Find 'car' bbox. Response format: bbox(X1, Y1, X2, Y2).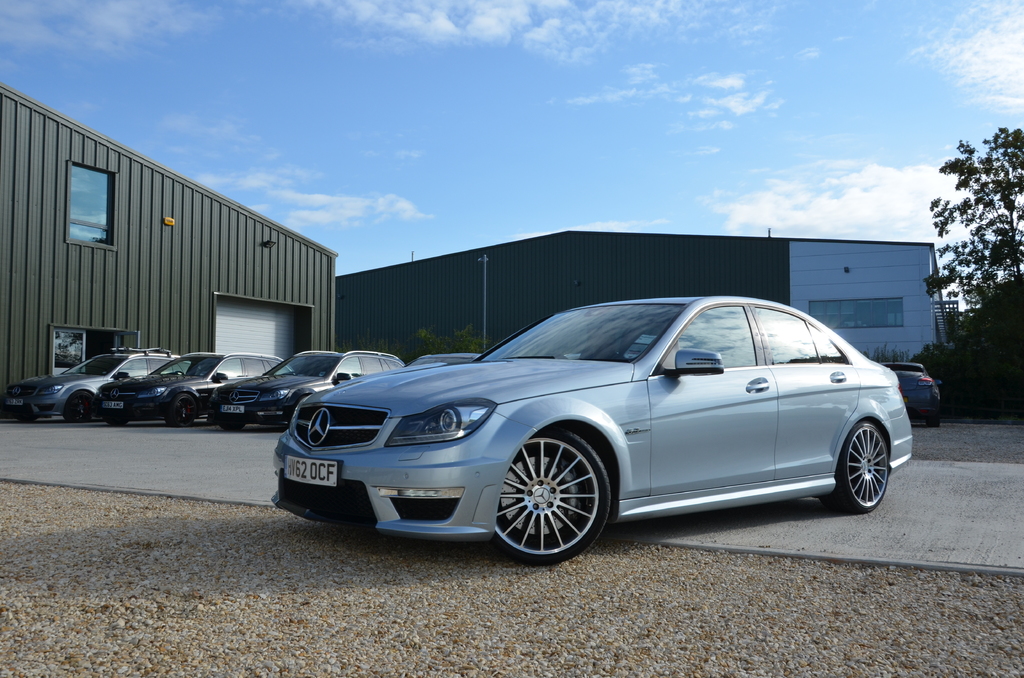
bbox(271, 295, 913, 565).
